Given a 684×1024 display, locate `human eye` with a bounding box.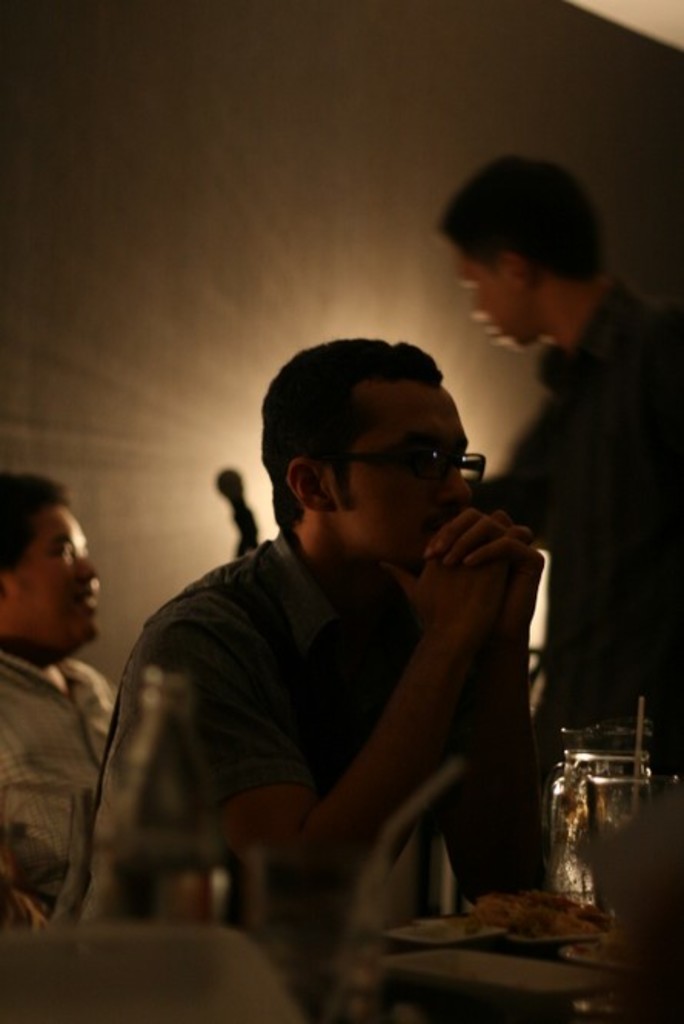
Located: 49, 534, 78, 561.
